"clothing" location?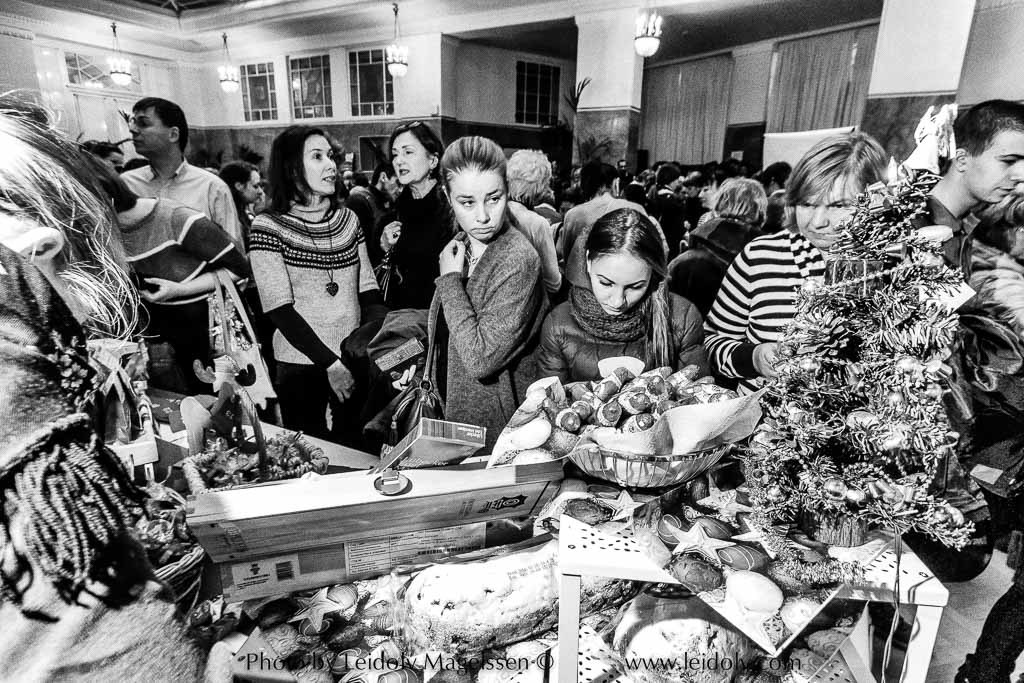
115,199,243,399
